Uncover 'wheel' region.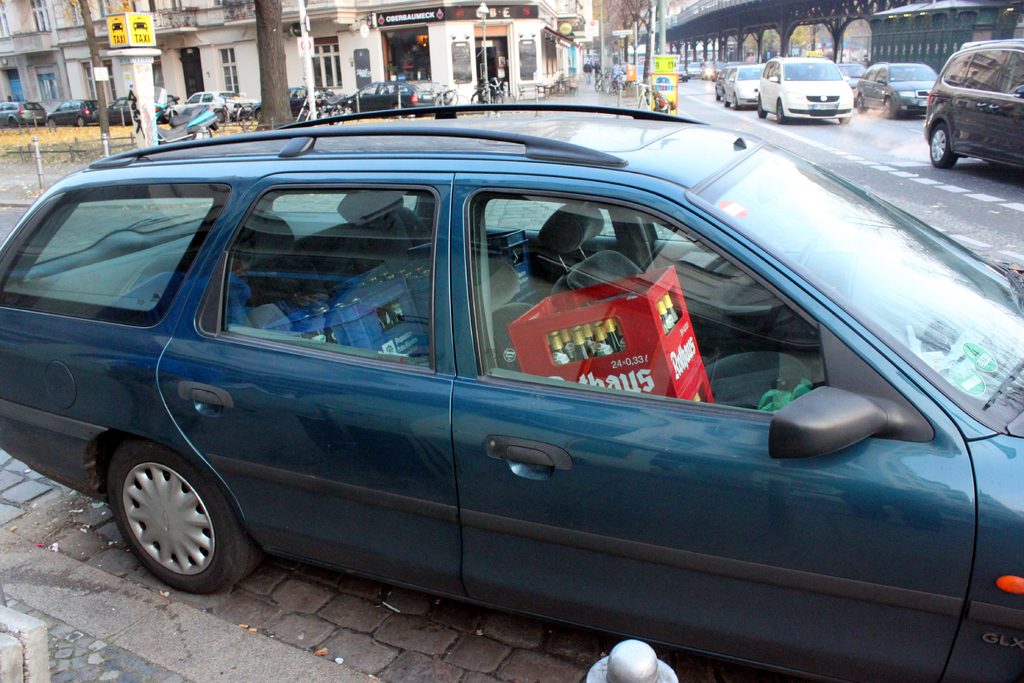
Uncovered: detection(755, 98, 765, 120).
